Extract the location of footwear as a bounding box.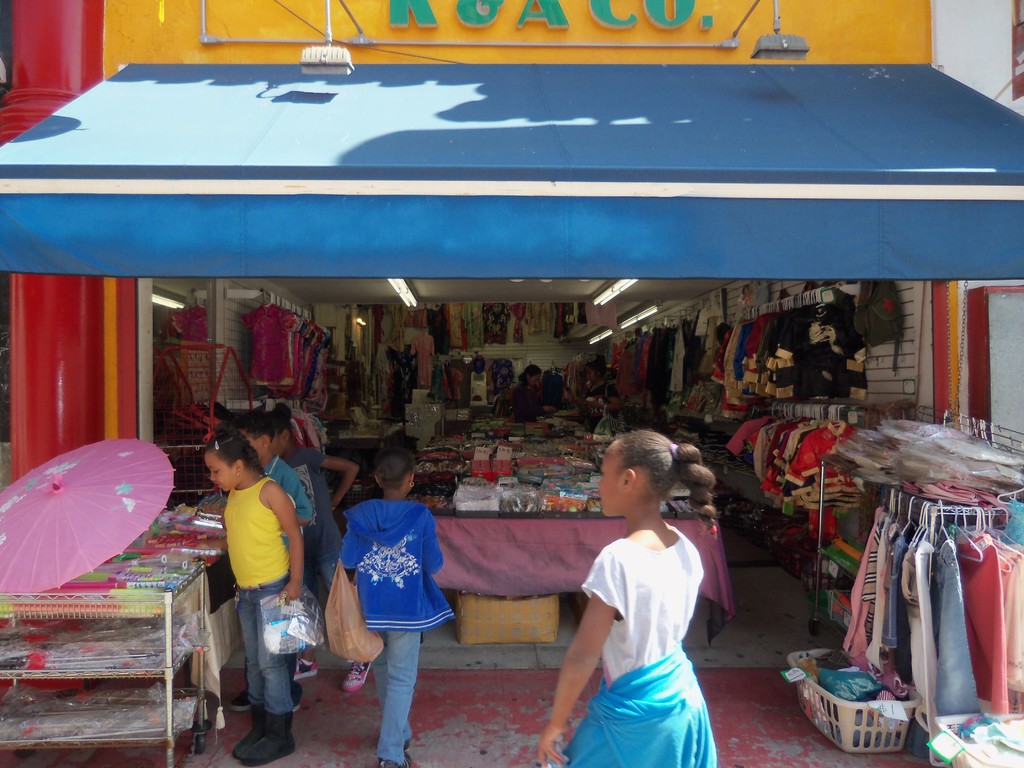
locate(232, 703, 296, 767).
